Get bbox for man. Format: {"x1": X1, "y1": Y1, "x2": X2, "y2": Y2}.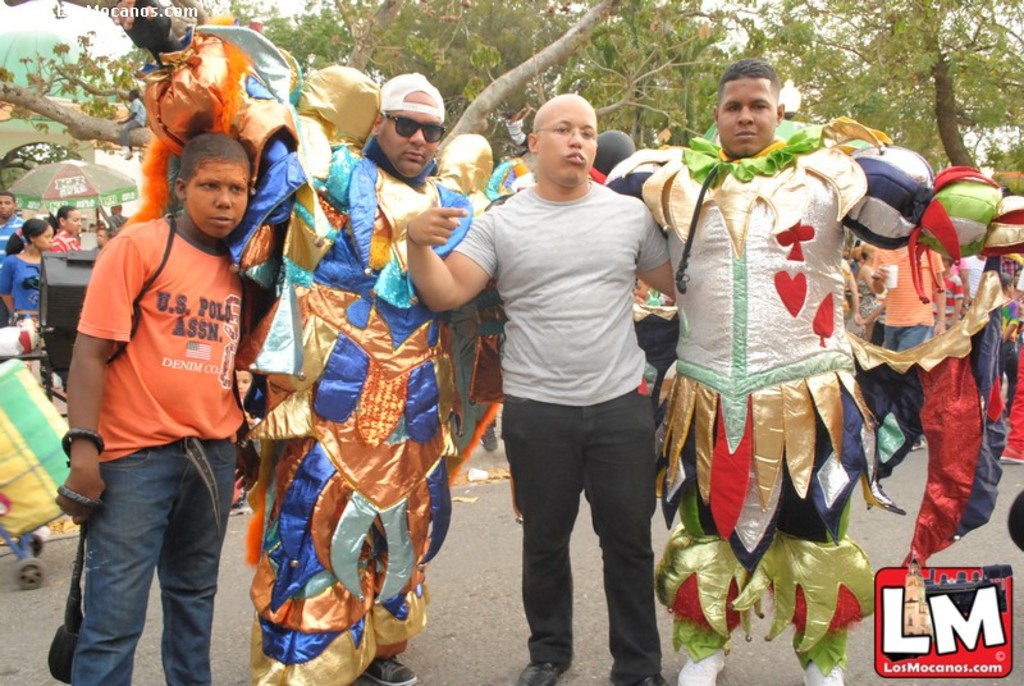
{"x1": 0, "y1": 193, "x2": 22, "y2": 276}.
